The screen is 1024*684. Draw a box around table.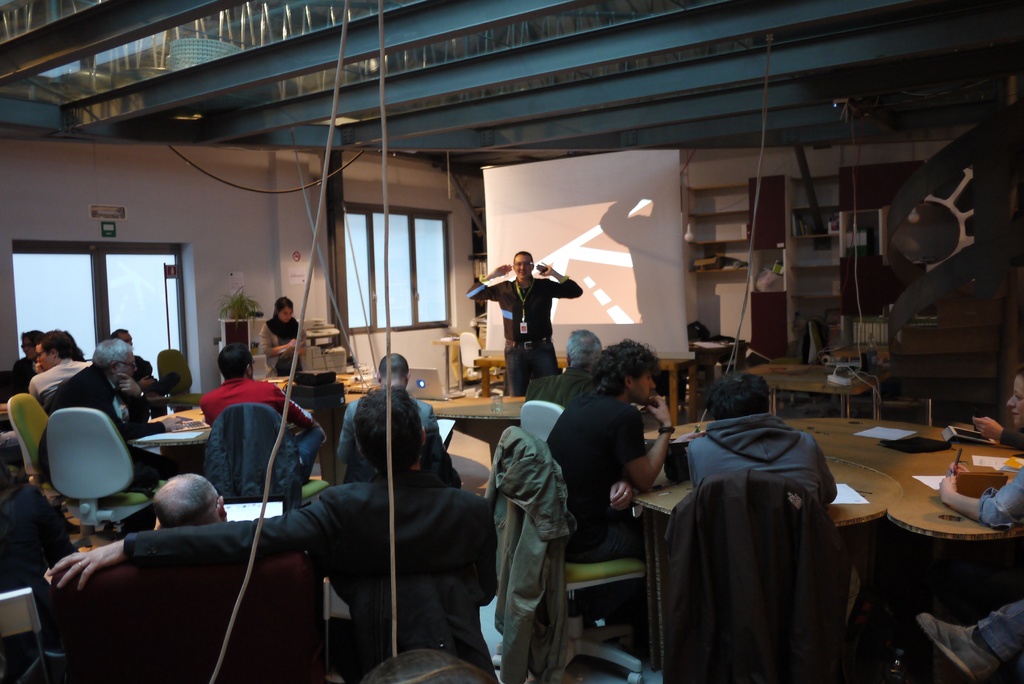
[127, 373, 523, 489].
